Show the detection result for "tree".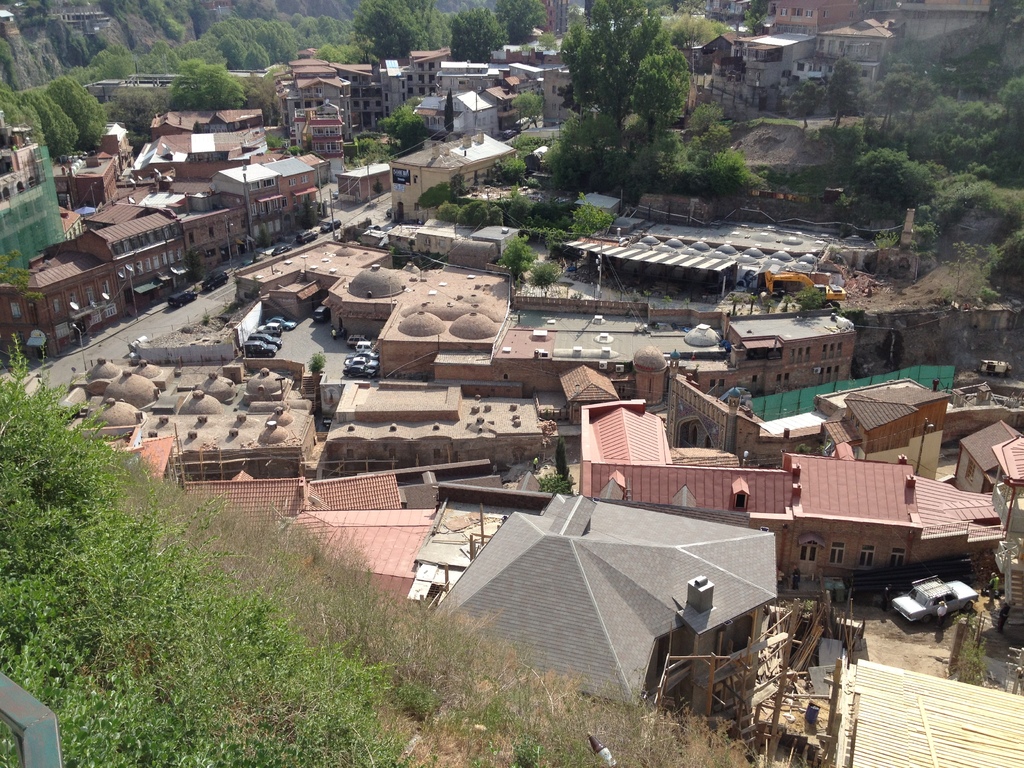
rect(451, 8, 499, 71).
